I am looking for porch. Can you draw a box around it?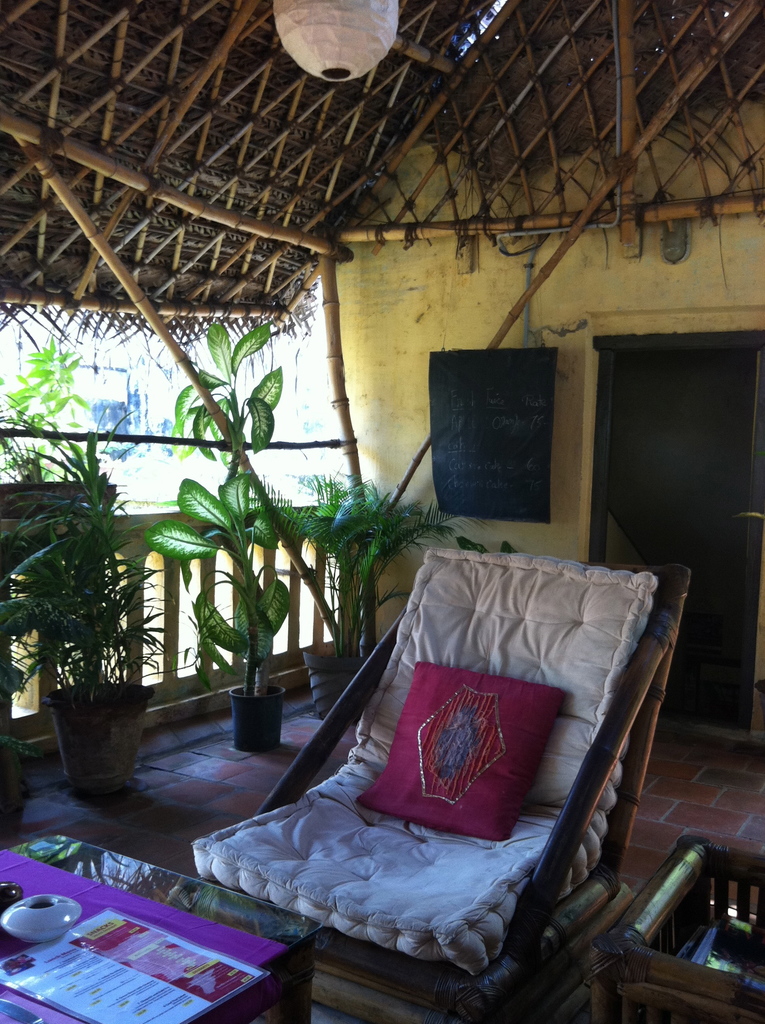
Sure, the bounding box is bbox=(0, 516, 764, 1023).
